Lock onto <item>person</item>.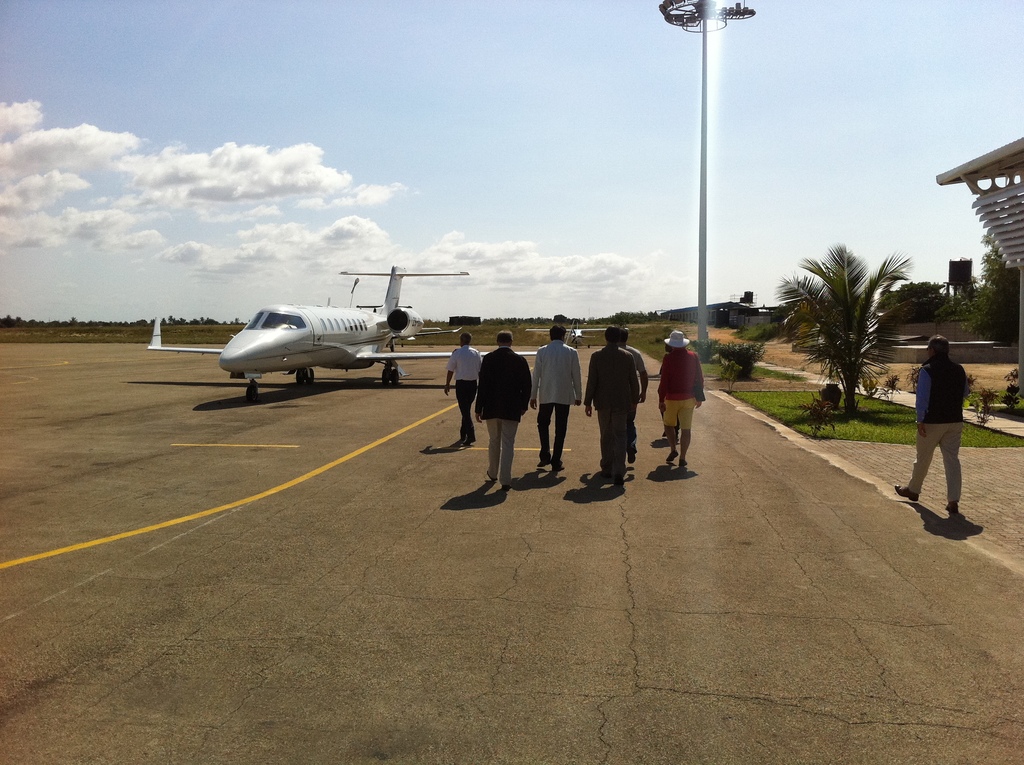
Locked: [x1=585, y1=325, x2=641, y2=483].
